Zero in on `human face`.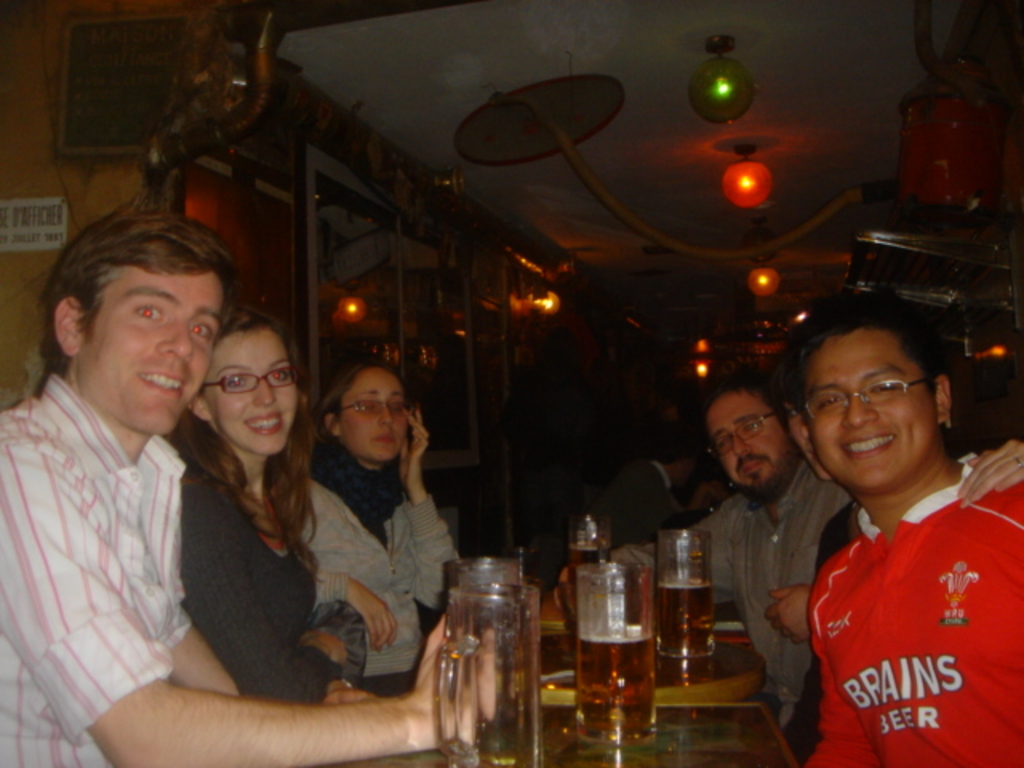
Zeroed in: bbox=(206, 328, 294, 456).
